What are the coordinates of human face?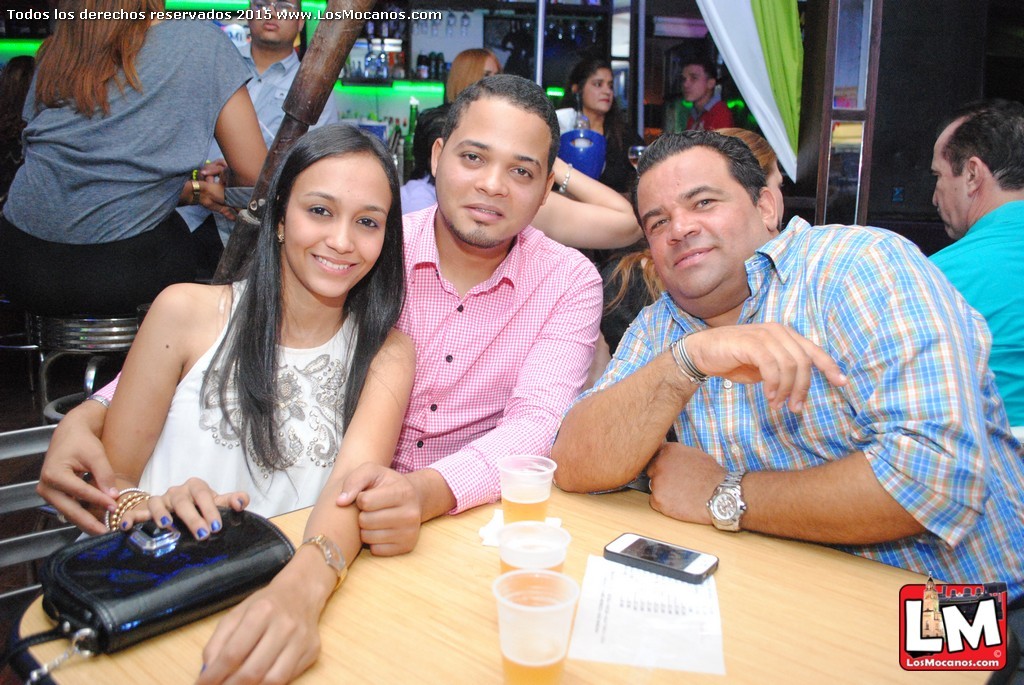
<bbox>579, 65, 614, 116</bbox>.
